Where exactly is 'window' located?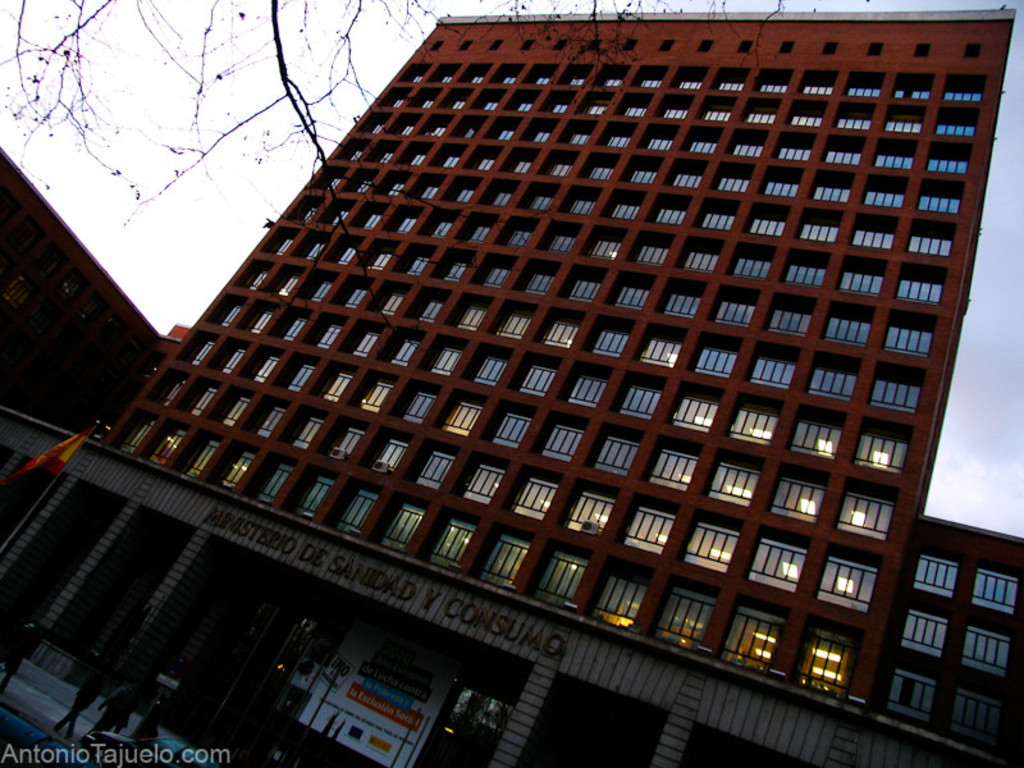
Its bounding box is box(509, 470, 556, 524).
